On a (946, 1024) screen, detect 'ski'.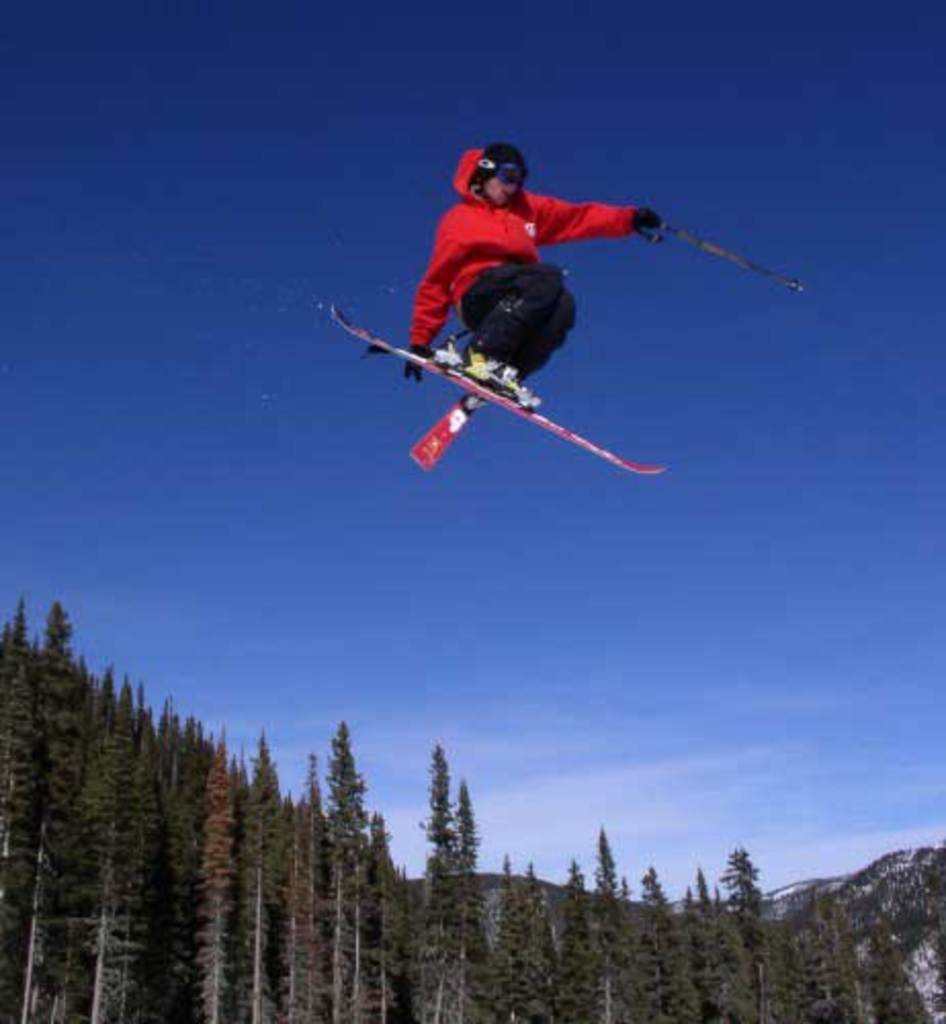
319, 272, 678, 502.
